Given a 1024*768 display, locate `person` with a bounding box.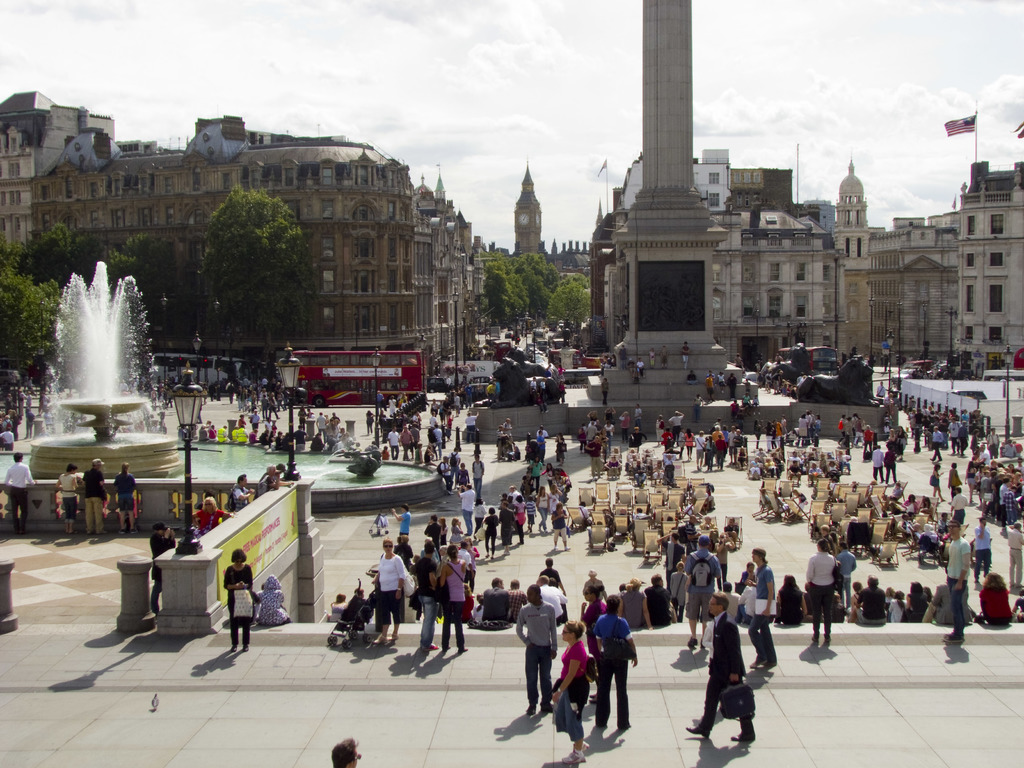
Located: <region>972, 516, 990, 574</region>.
